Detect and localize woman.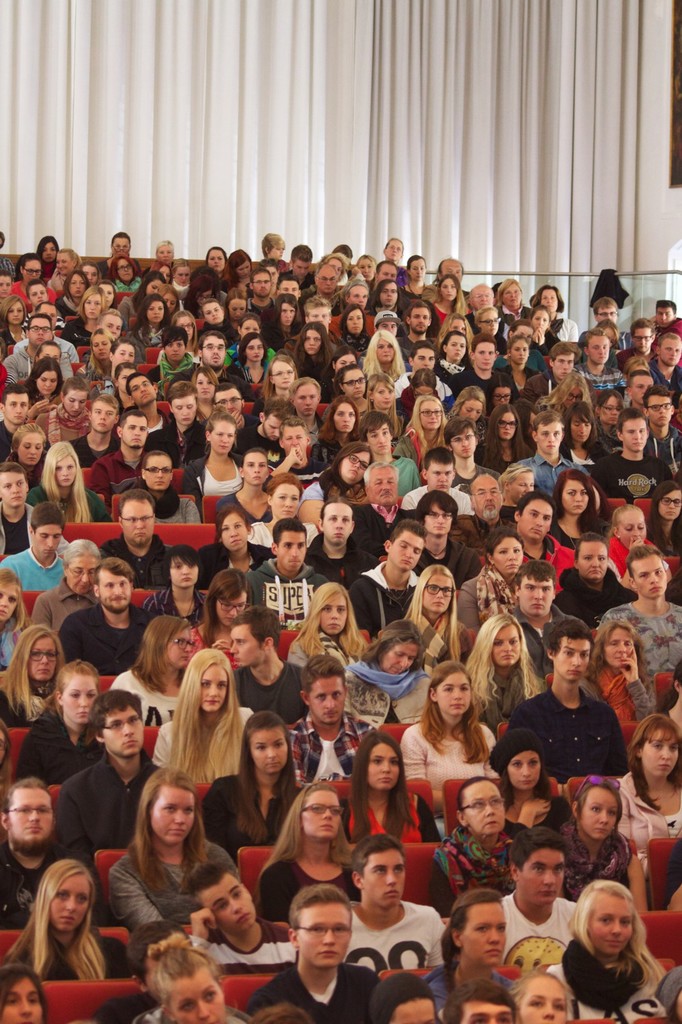
Localized at (0,294,39,346).
